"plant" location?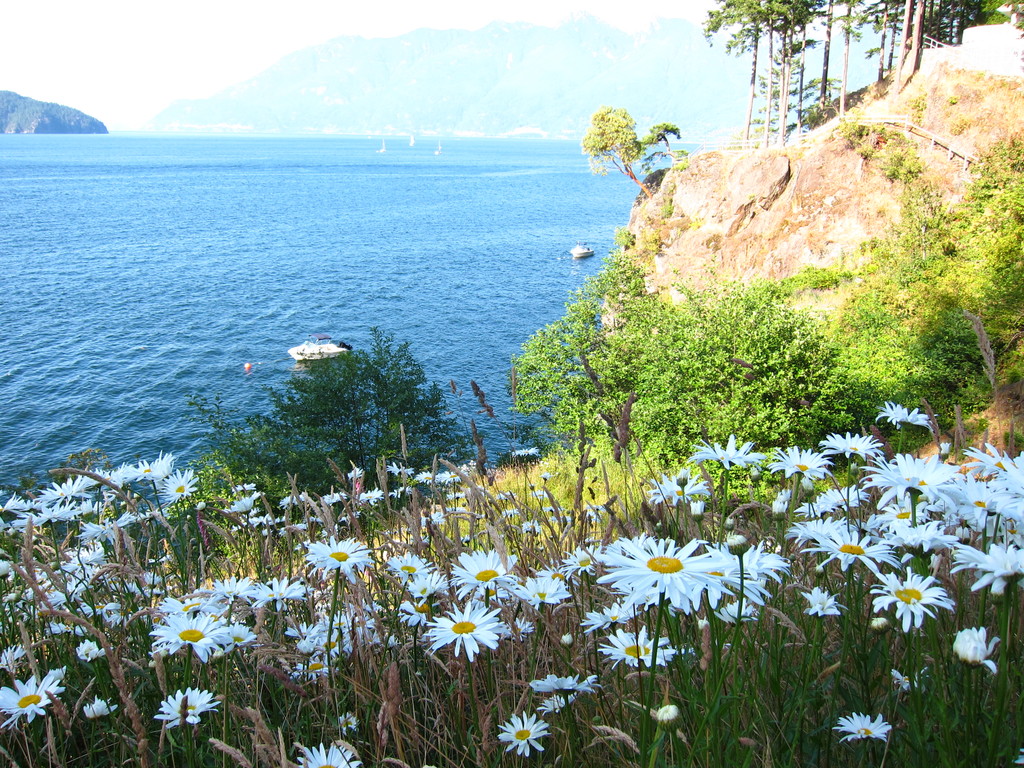
<region>641, 122, 699, 182</region>
